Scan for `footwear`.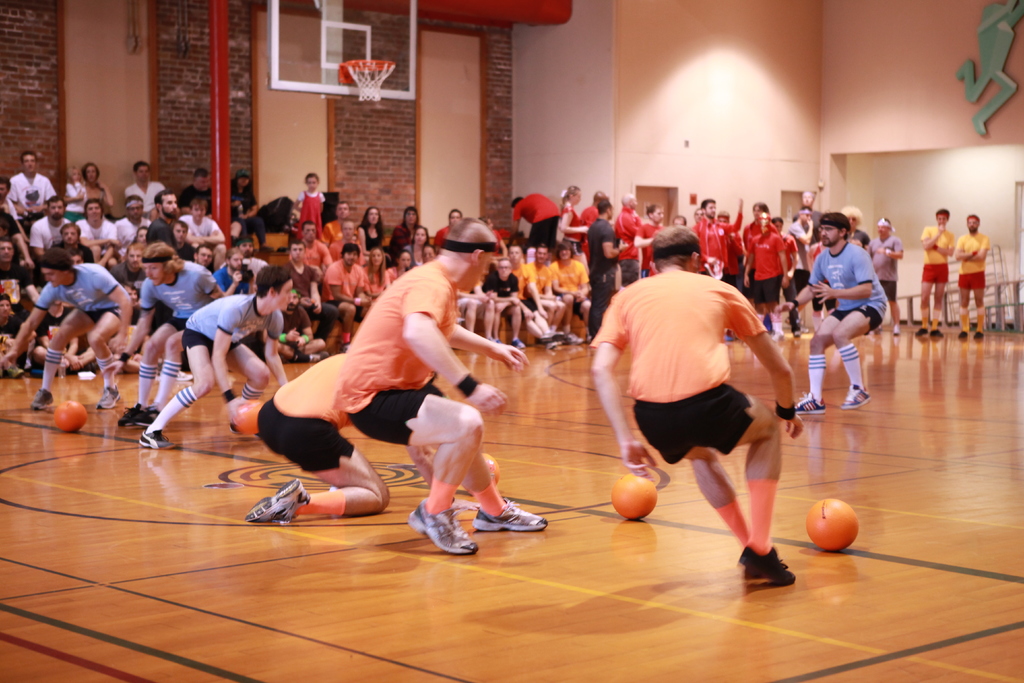
Scan result: box=[406, 496, 477, 555].
